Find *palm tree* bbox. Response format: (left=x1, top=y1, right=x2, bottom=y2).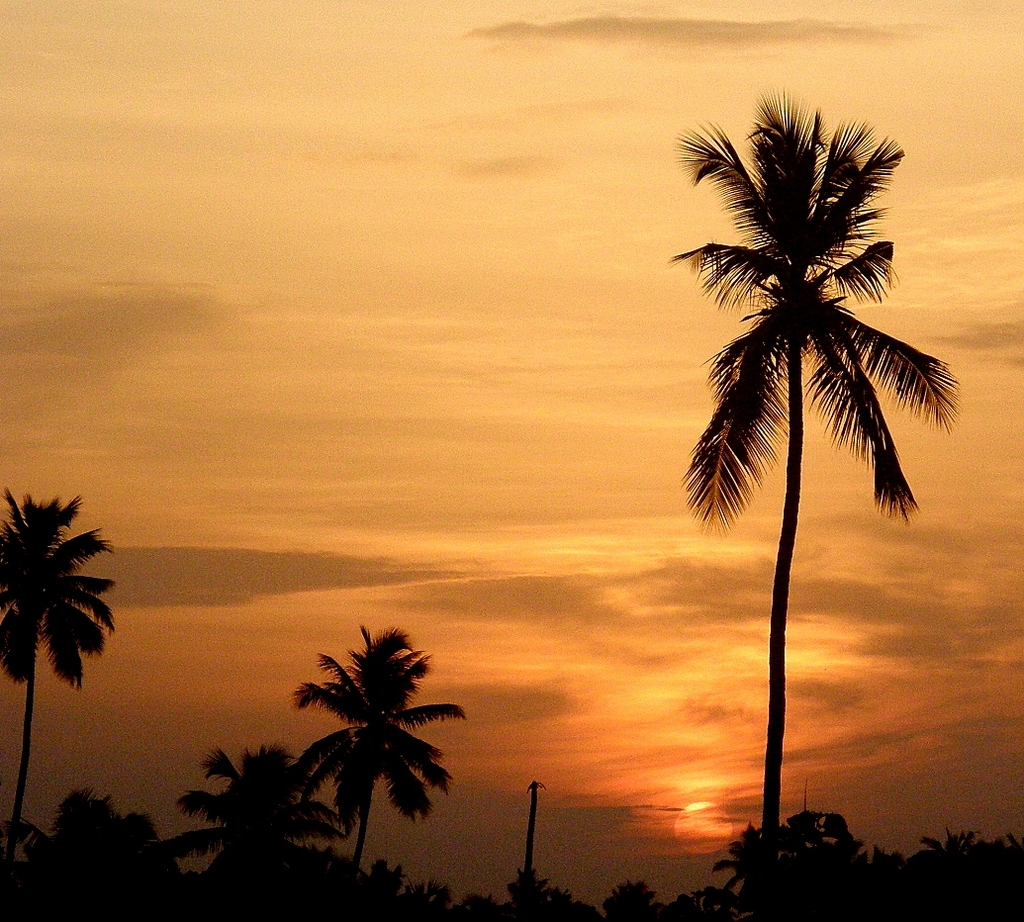
(left=185, top=742, right=314, bottom=910).
